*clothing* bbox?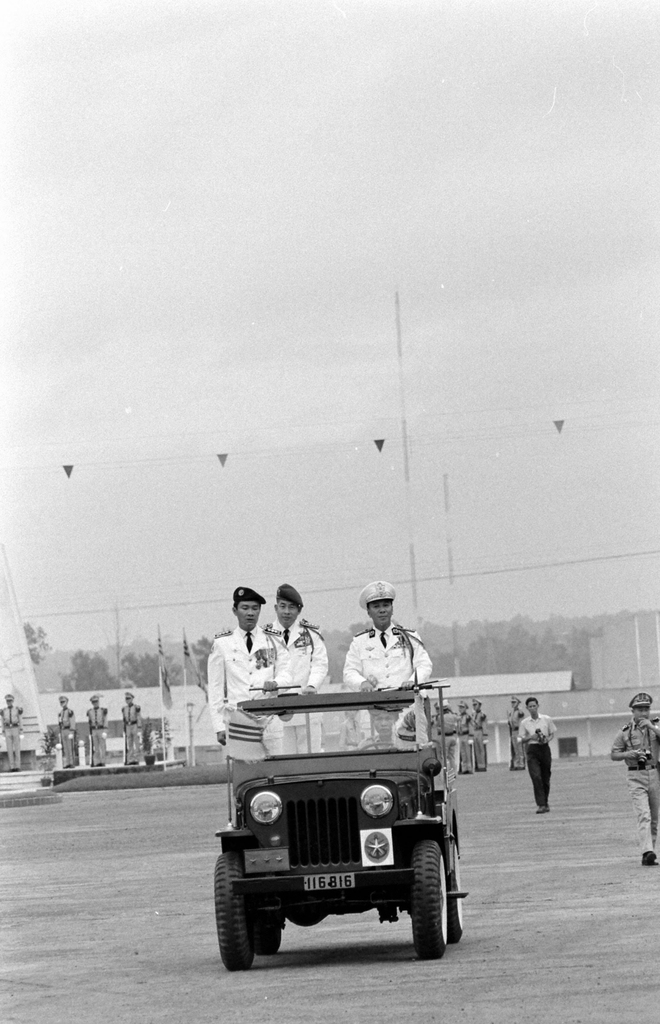
365:738:406:748
